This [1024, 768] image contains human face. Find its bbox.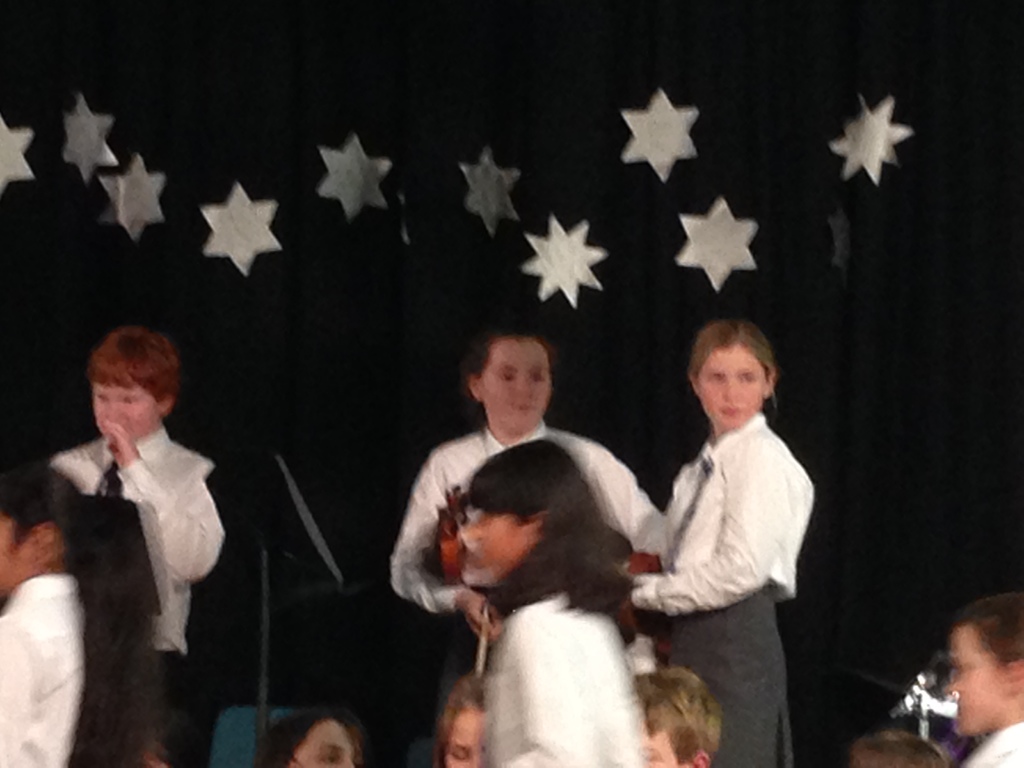
<box>642,729,683,767</box>.
